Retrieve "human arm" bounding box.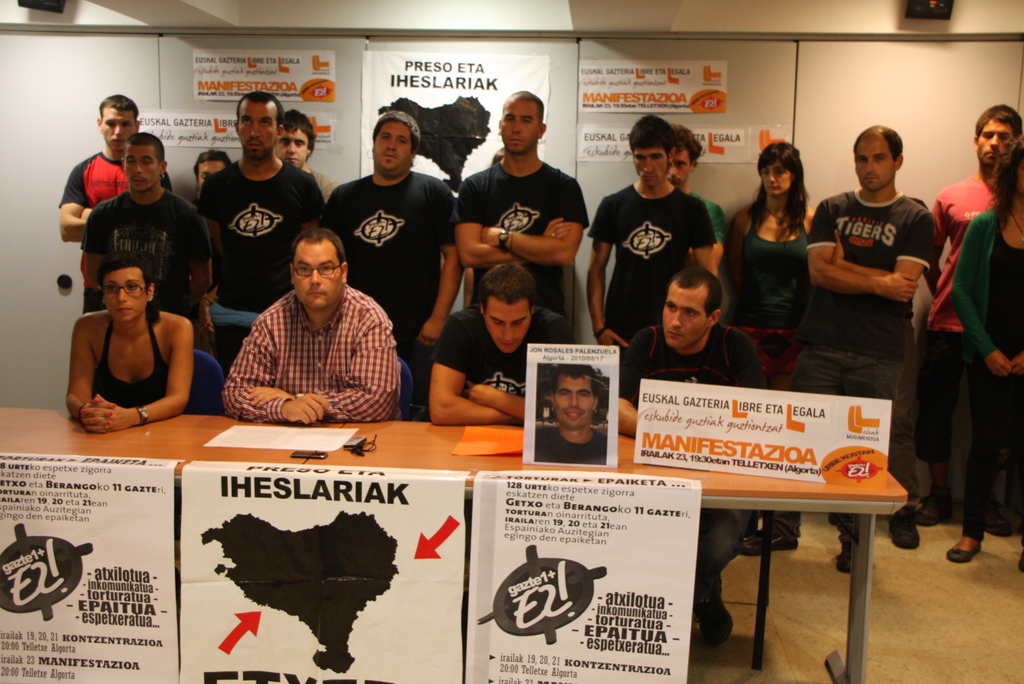
Bounding box: box(1013, 342, 1023, 379).
